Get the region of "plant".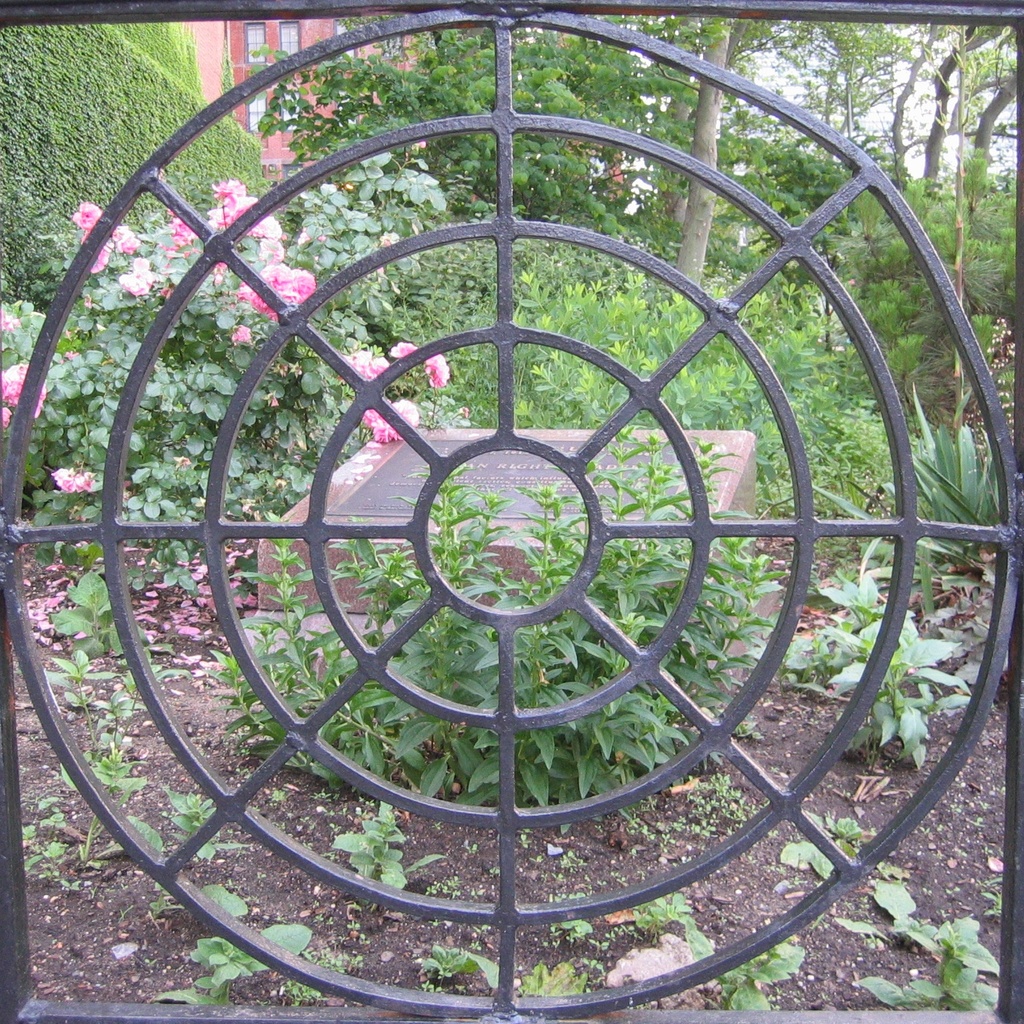
689:921:824:1023.
